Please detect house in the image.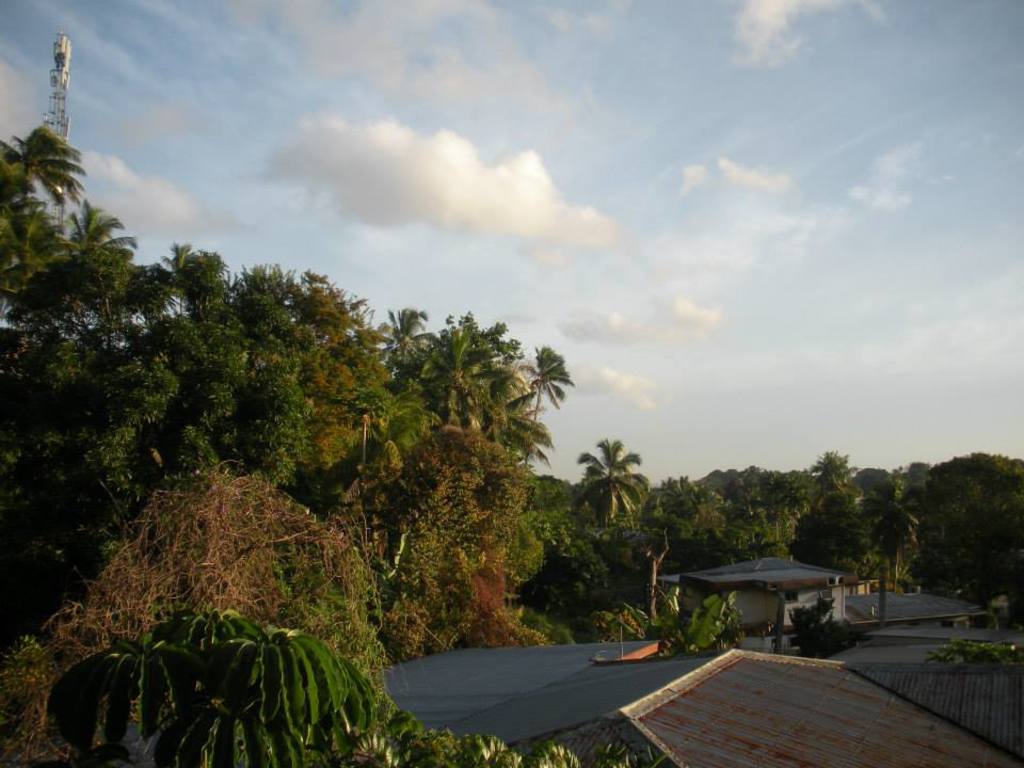
left=365, top=586, right=1022, bottom=767.
